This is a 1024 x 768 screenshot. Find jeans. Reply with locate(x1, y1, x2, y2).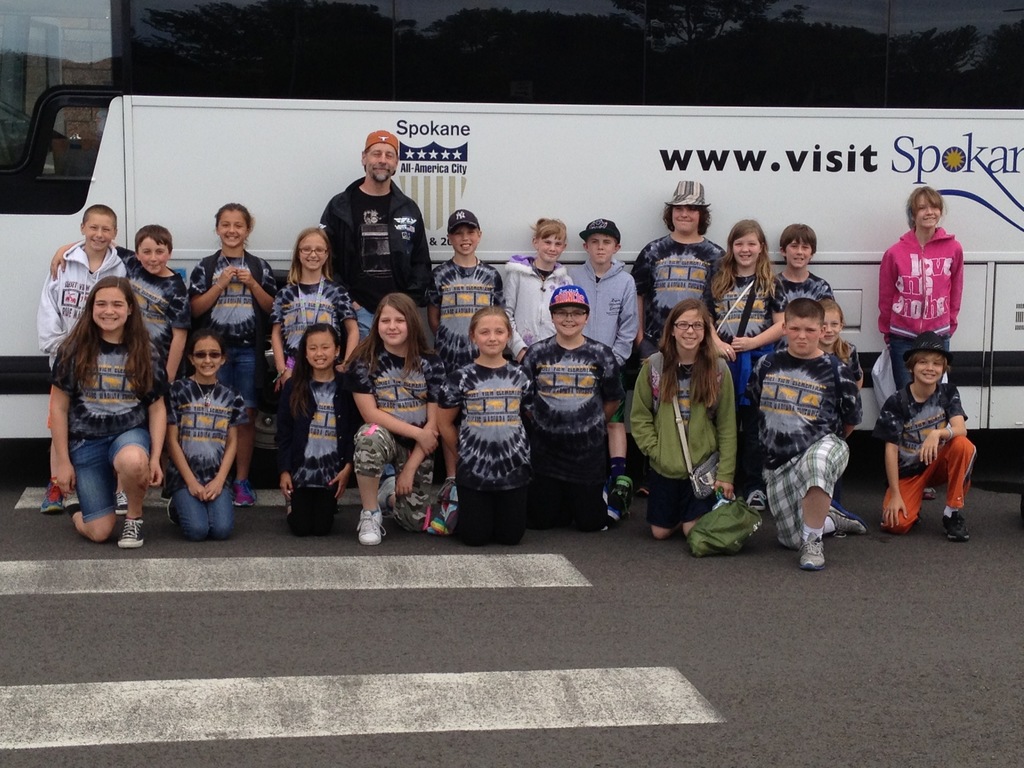
locate(887, 337, 946, 400).
